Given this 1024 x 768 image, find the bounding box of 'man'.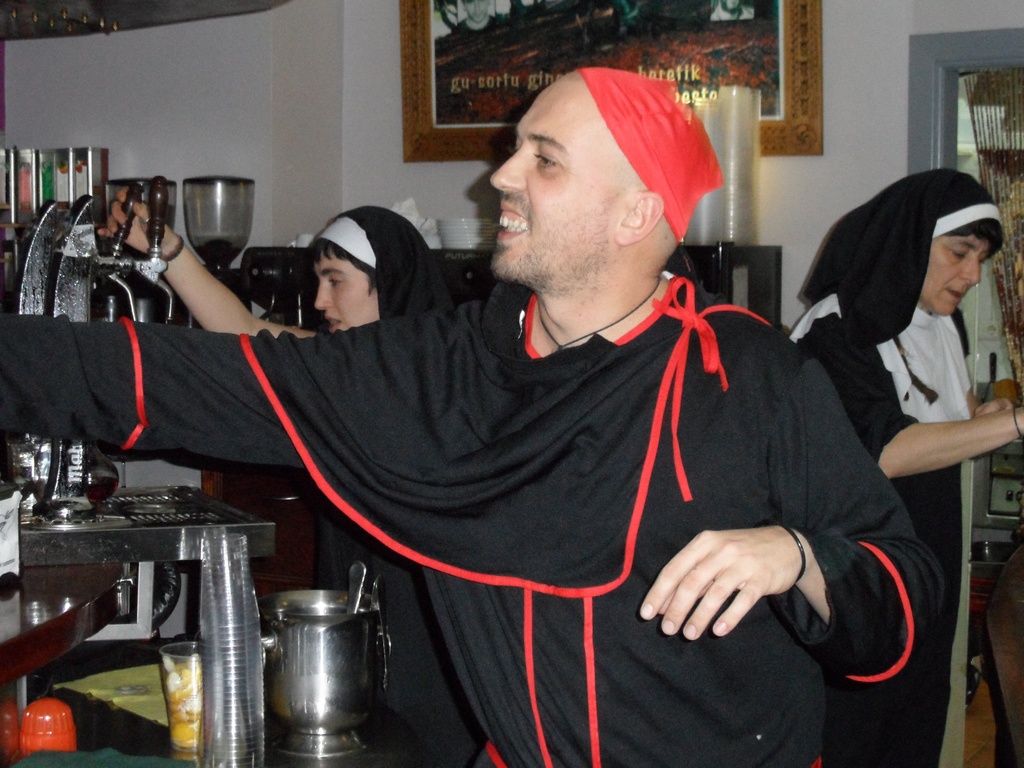
(97, 84, 937, 751).
